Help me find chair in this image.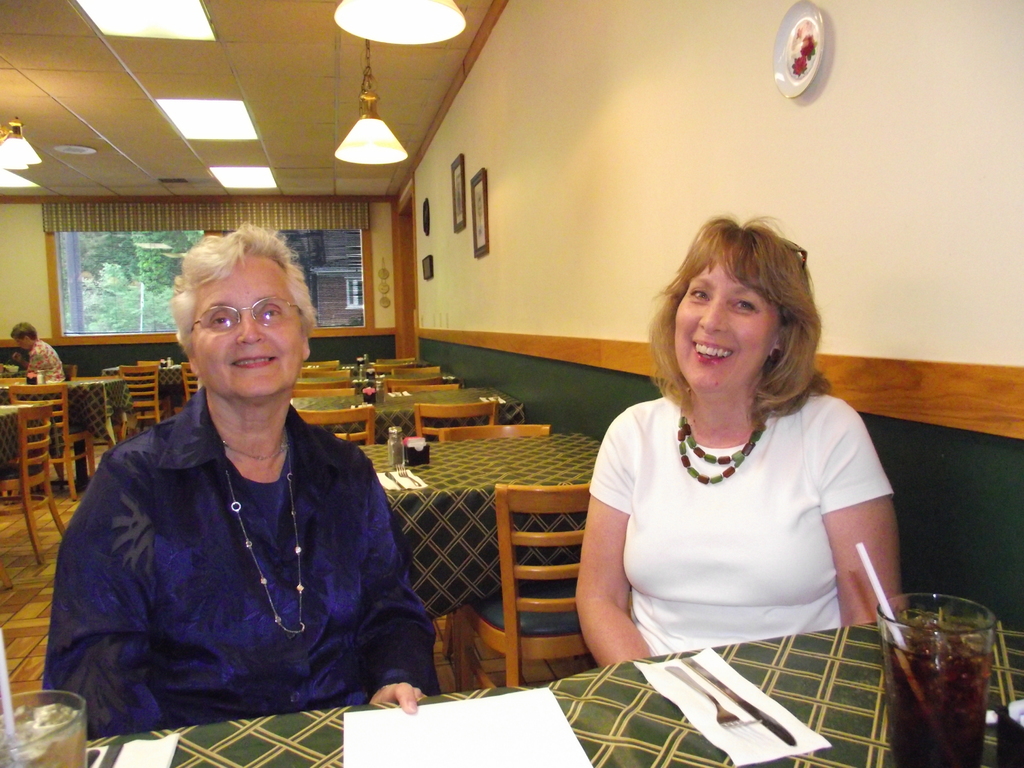
Found it: 178:360:201:415.
